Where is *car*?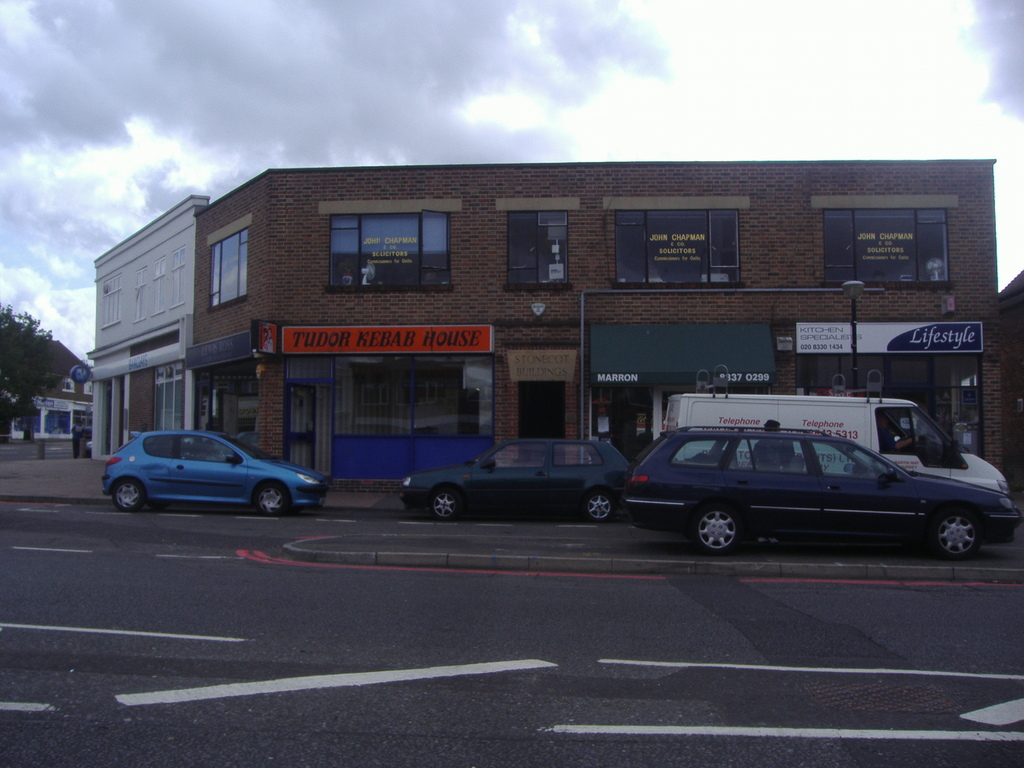
[95, 422, 325, 517].
